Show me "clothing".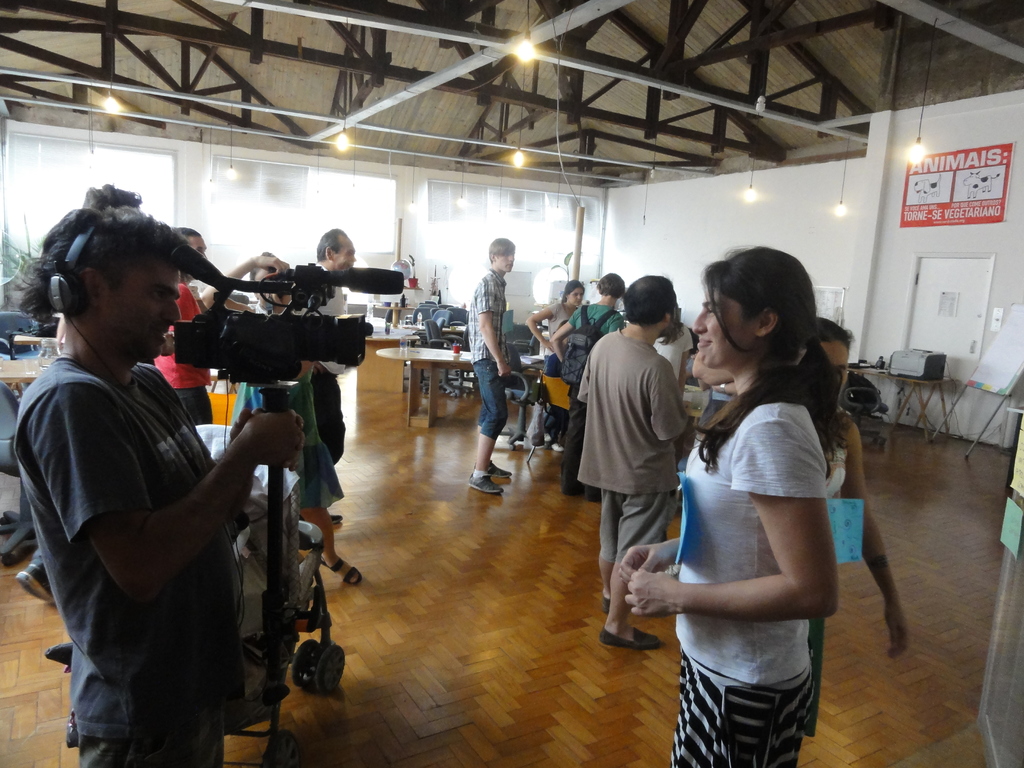
"clothing" is here: bbox=[685, 412, 812, 767].
